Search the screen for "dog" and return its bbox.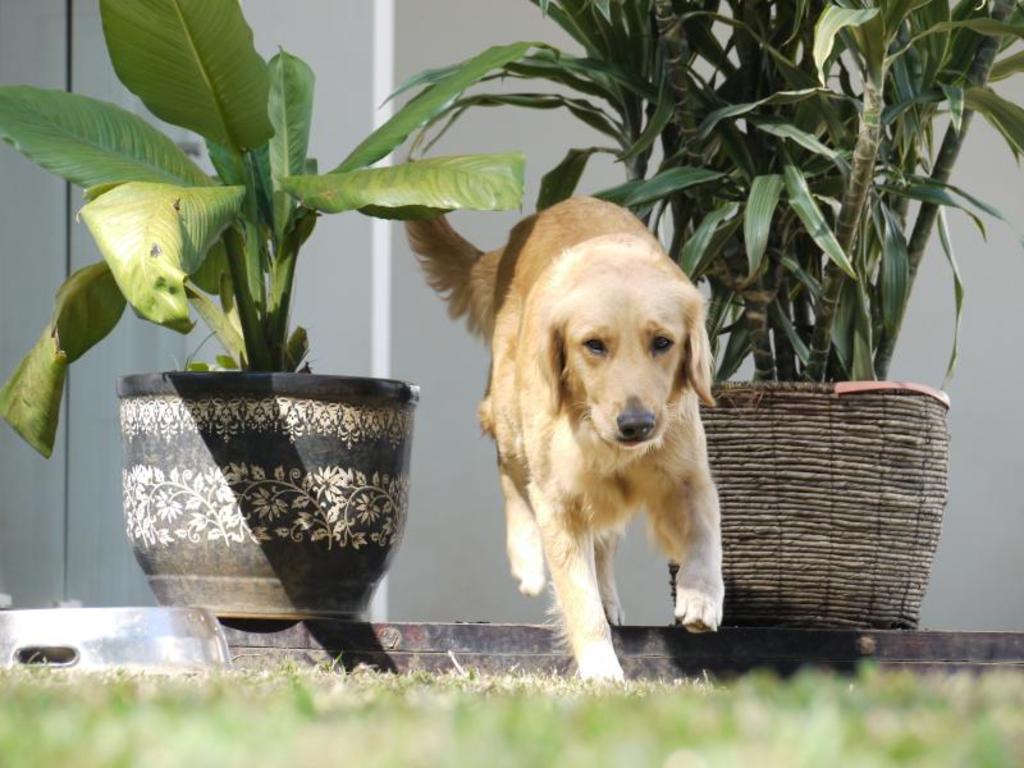
Found: bbox=(398, 156, 727, 686).
